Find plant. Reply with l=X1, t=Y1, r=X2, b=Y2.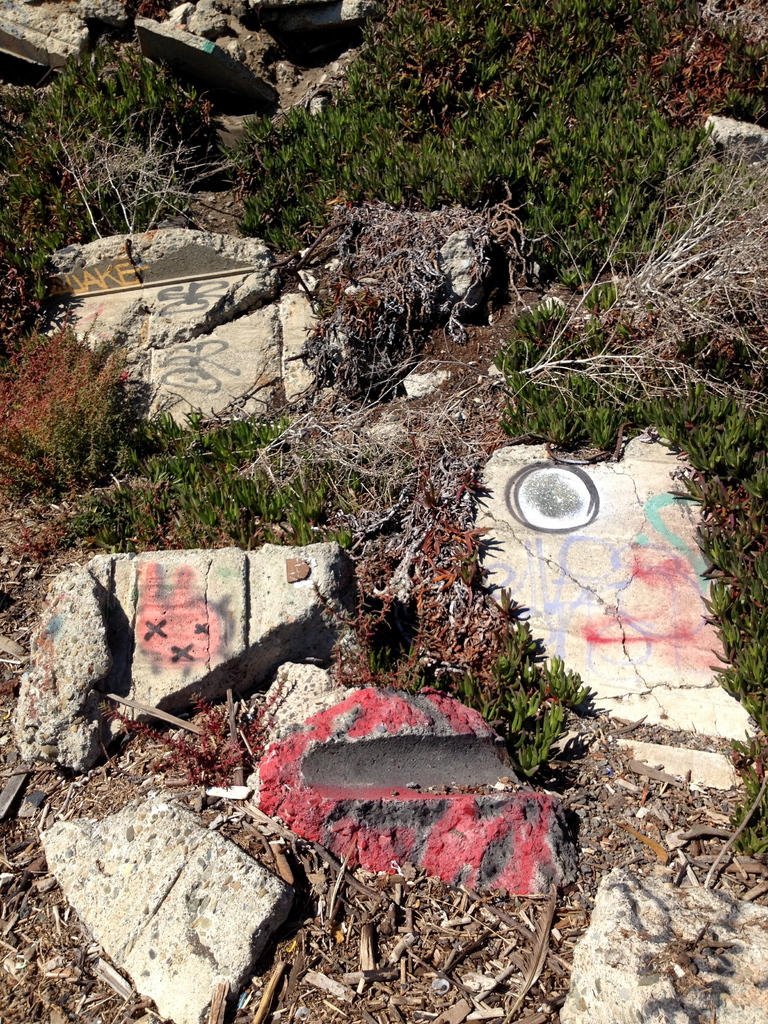
l=44, t=478, r=310, b=545.
